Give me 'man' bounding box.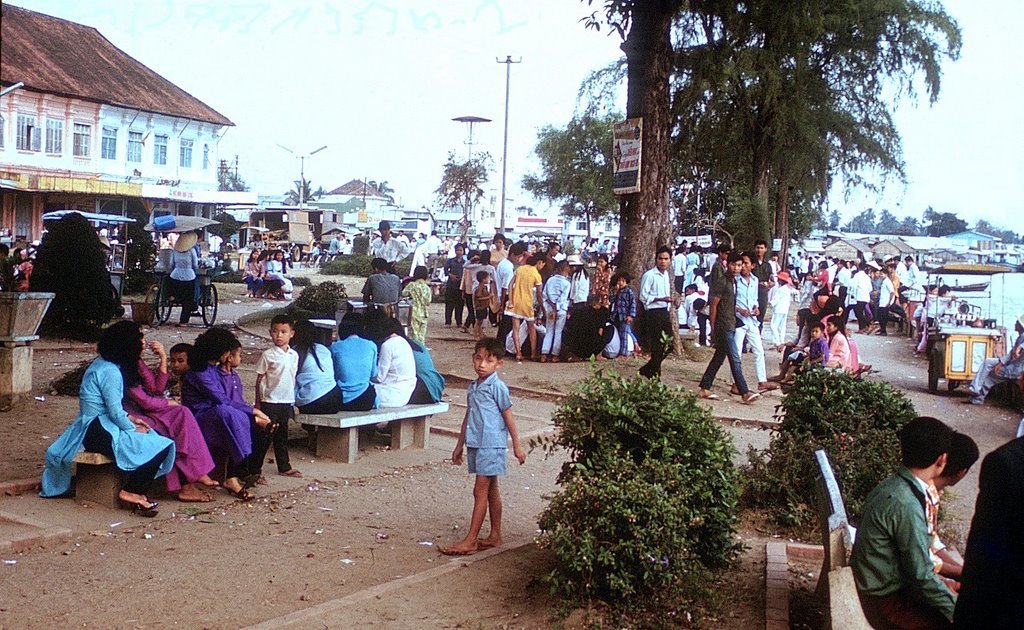
detection(421, 229, 446, 276).
